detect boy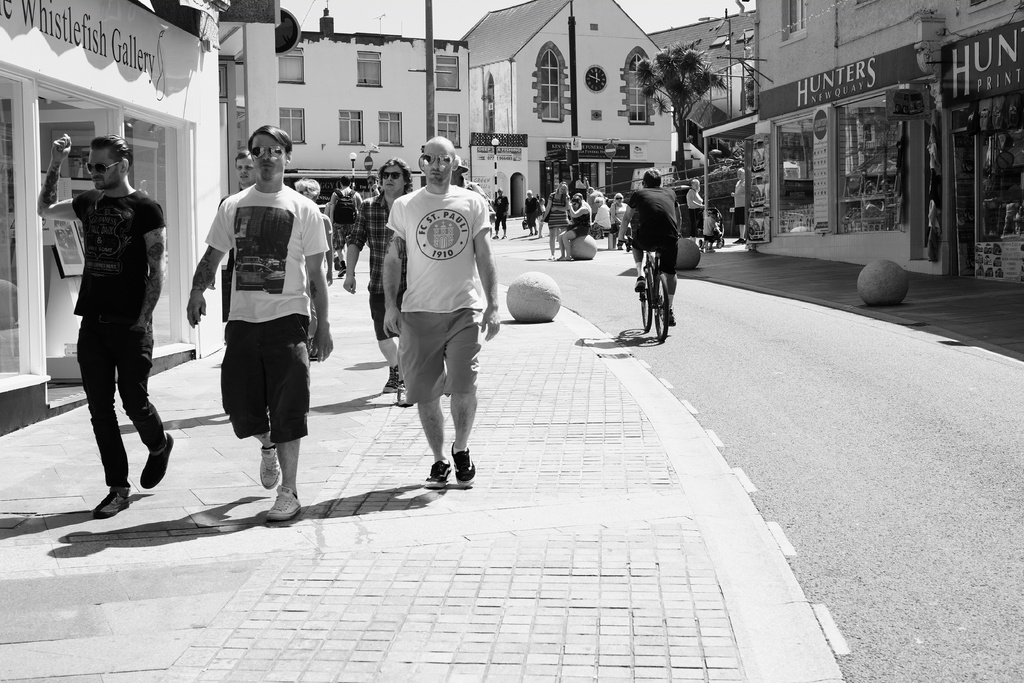
[left=700, top=210, right=721, bottom=252]
